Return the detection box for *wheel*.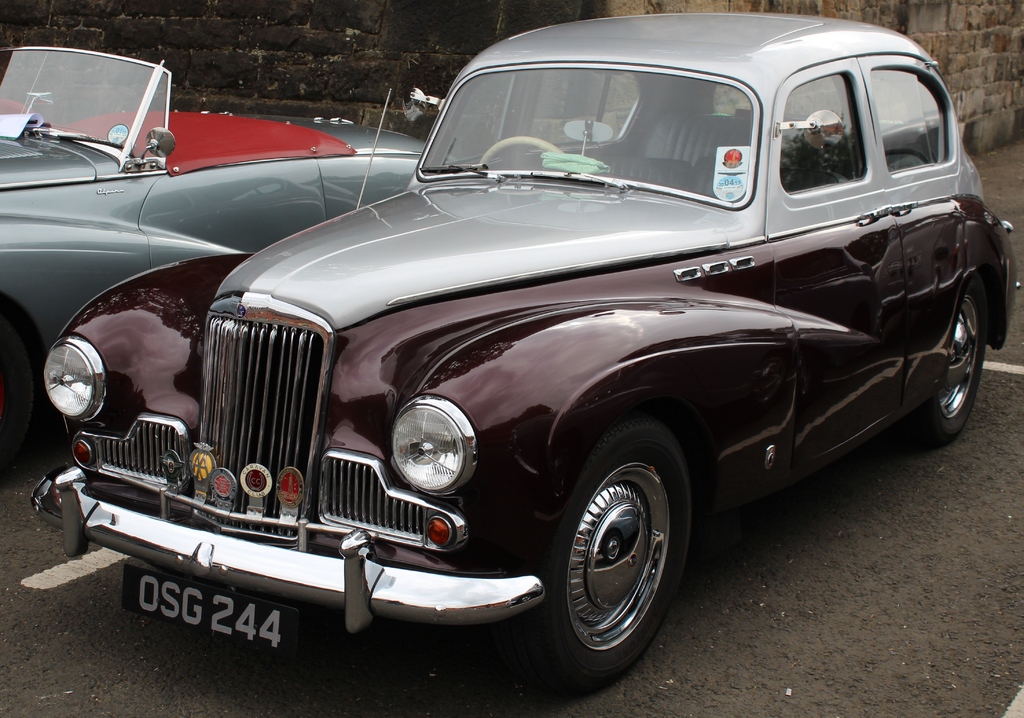
(left=0, top=302, right=29, bottom=461).
